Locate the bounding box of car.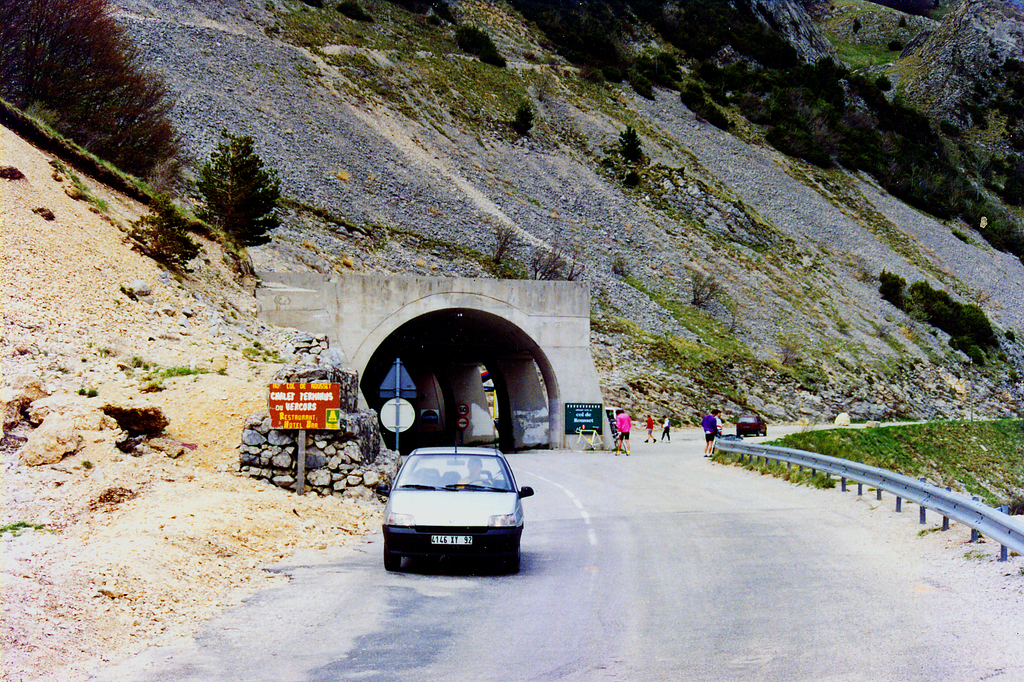
Bounding box: x1=736, y1=409, x2=772, y2=434.
